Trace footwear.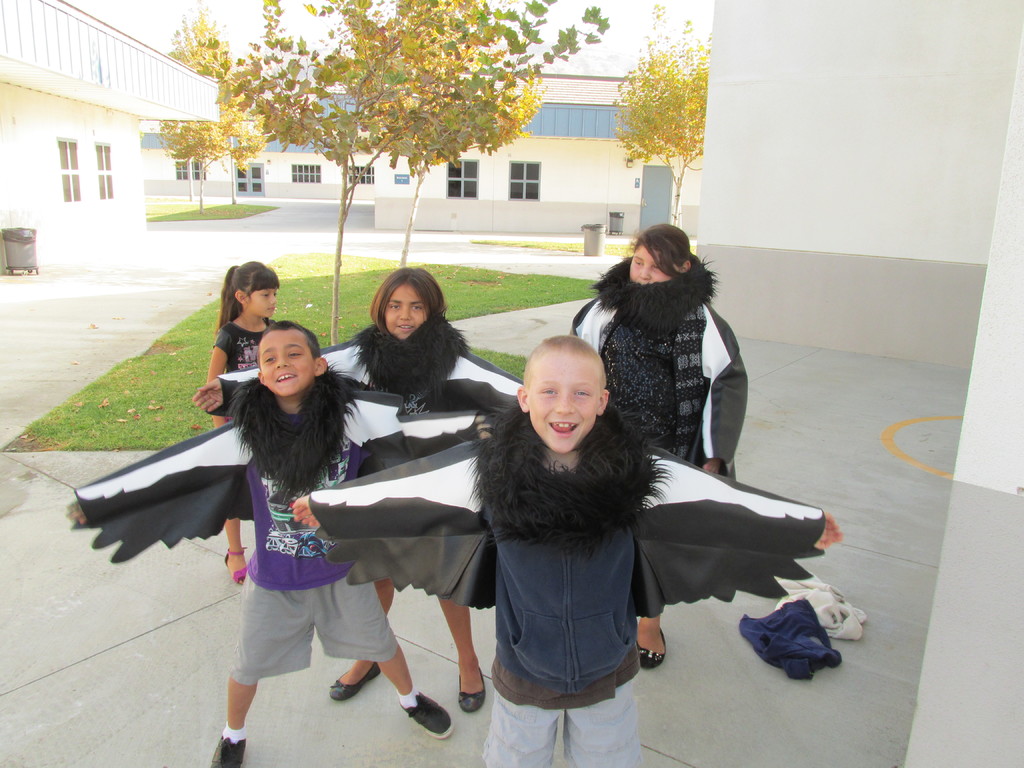
Traced to 221, 547, 252, 584.
